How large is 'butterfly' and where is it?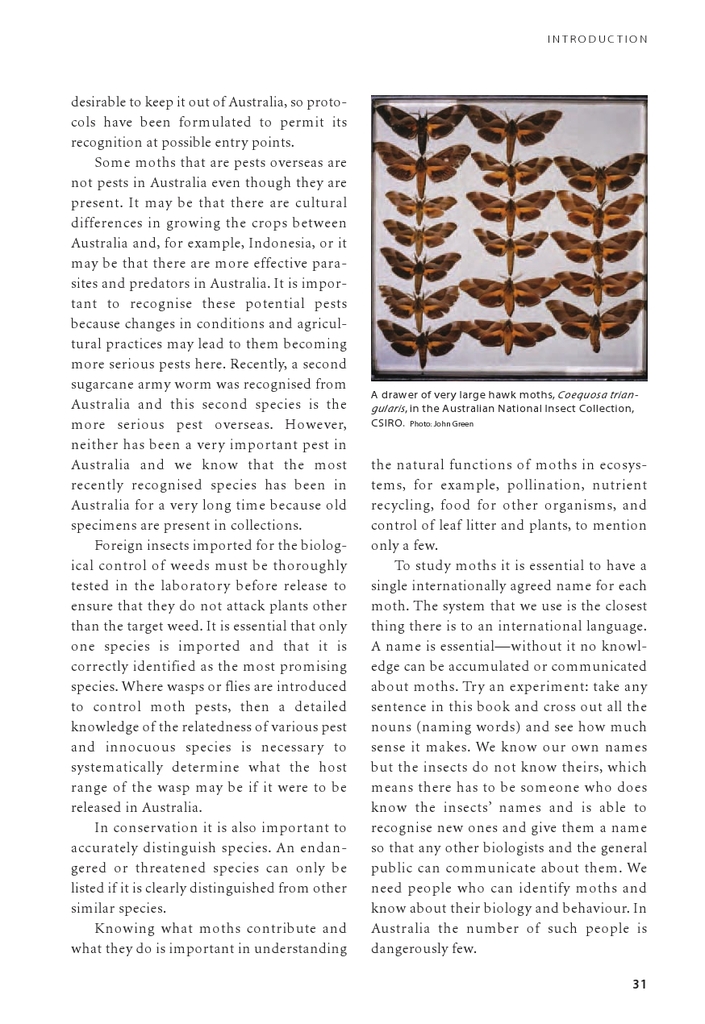
Bounding box: x1=541, y1=300, x2=642, y2=354.
